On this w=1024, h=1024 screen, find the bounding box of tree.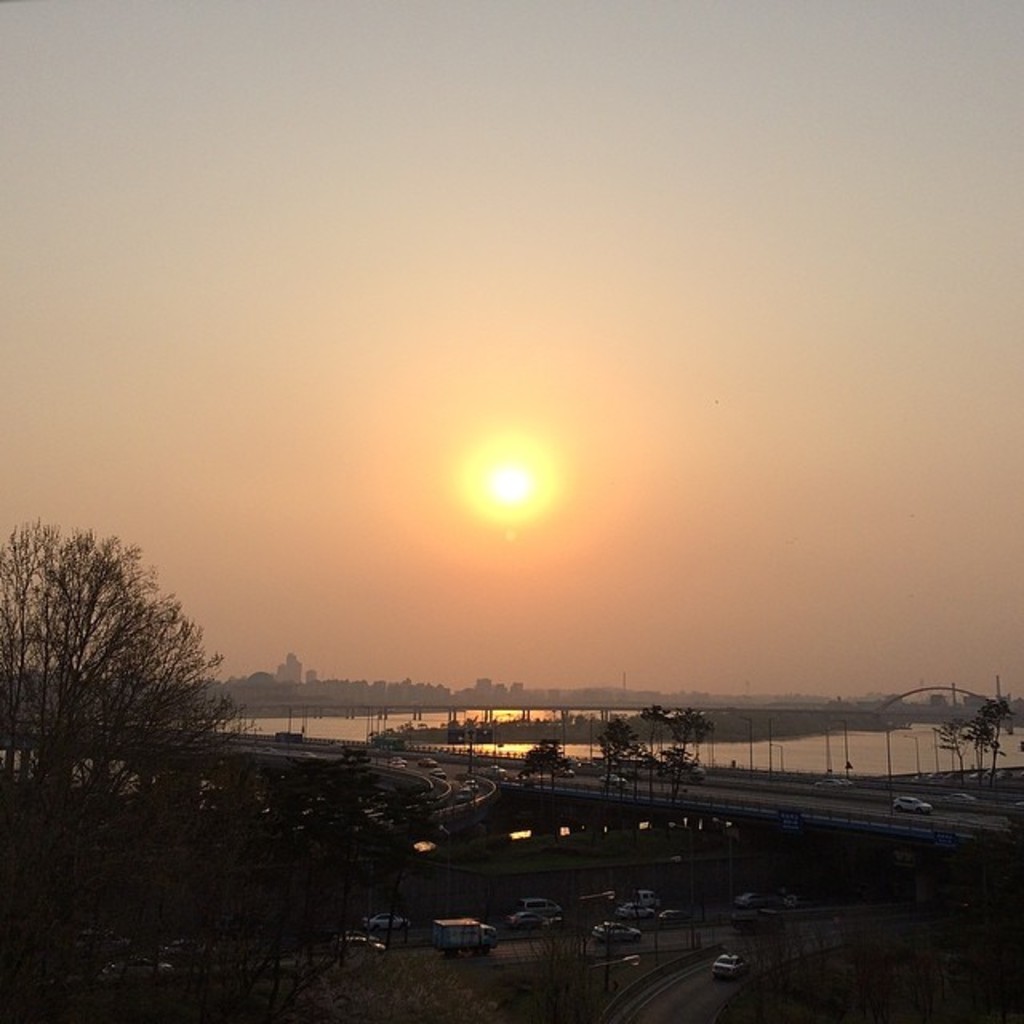
Bounding box: x1=5, y1=499, x2=237, y2=862.
